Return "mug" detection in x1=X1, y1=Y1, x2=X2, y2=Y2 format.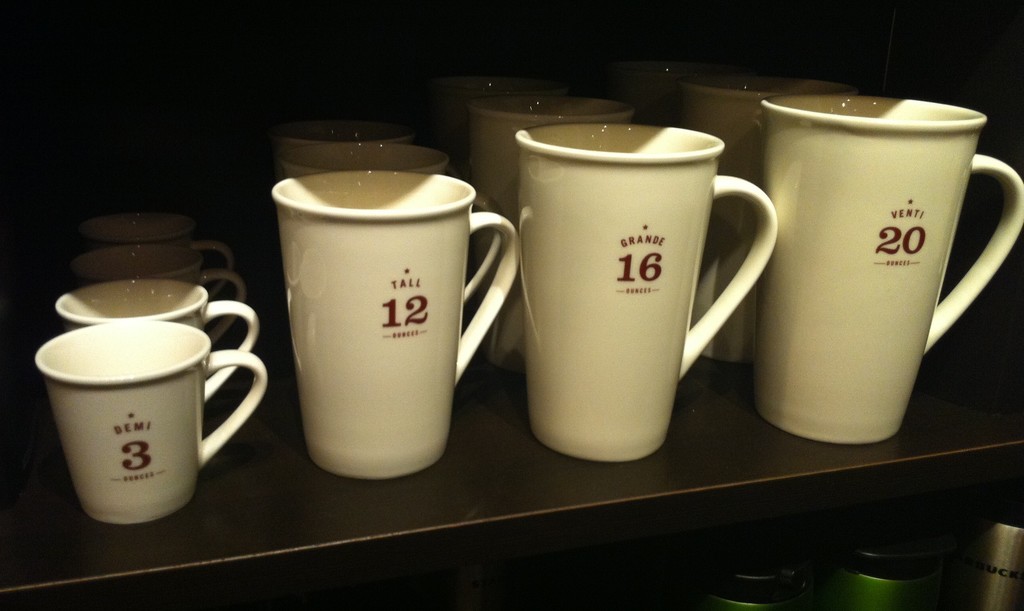
x1=514, y1=121, x2=780, y2=465.
